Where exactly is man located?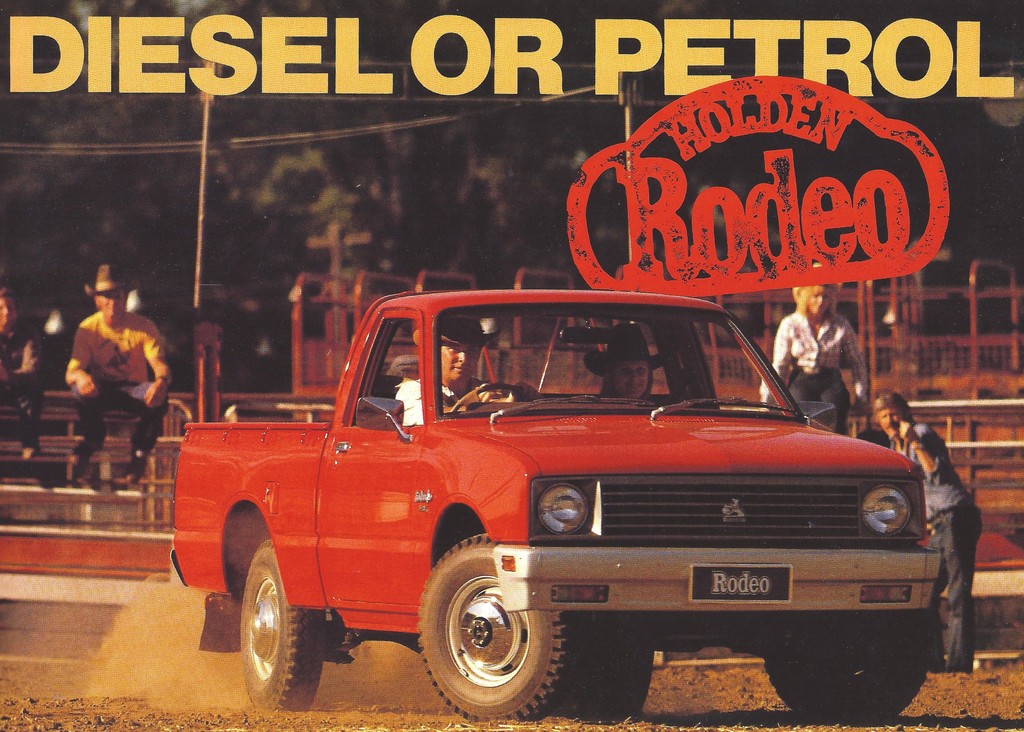
Its bounding box is 0,289,43,460.
